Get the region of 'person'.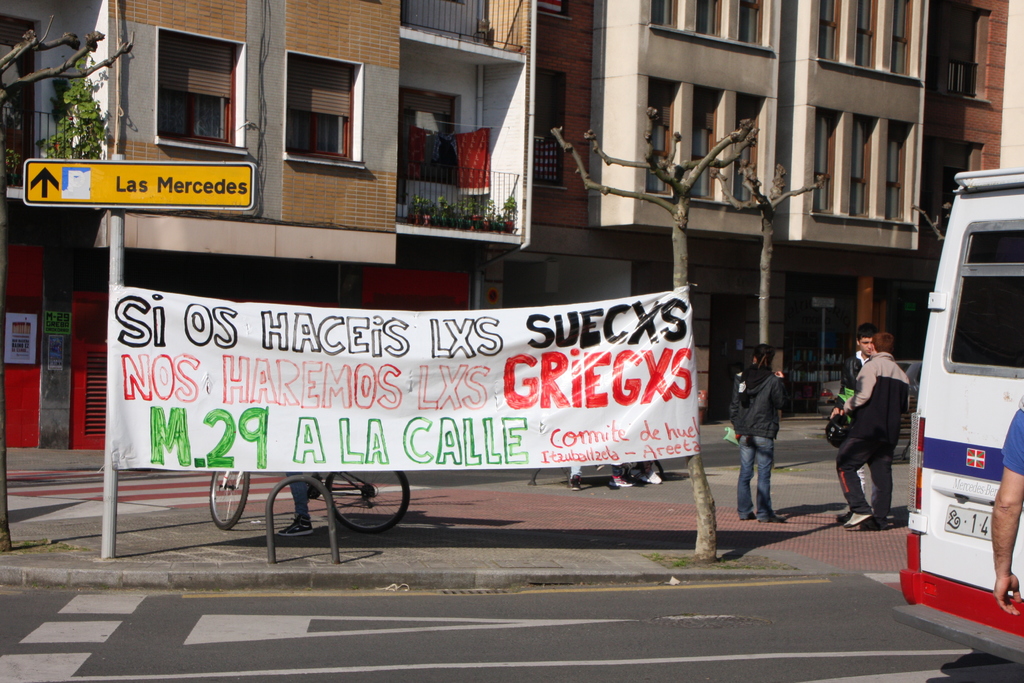
(828,323,877,497).
